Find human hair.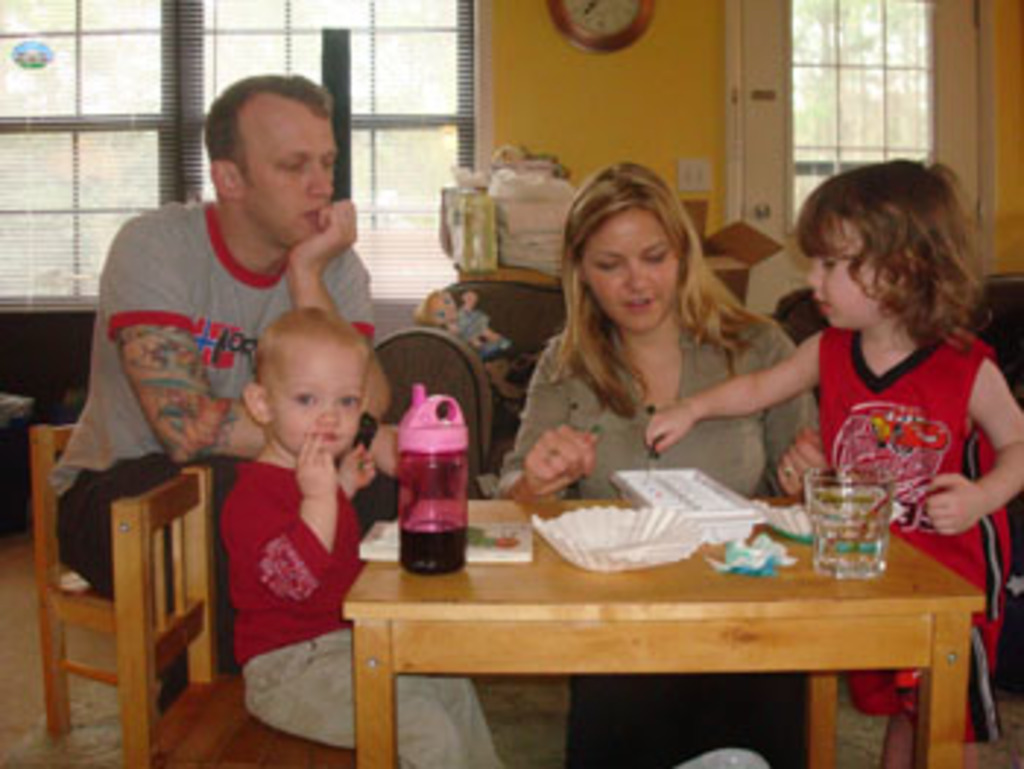
region(538, 164, 729, 377).
